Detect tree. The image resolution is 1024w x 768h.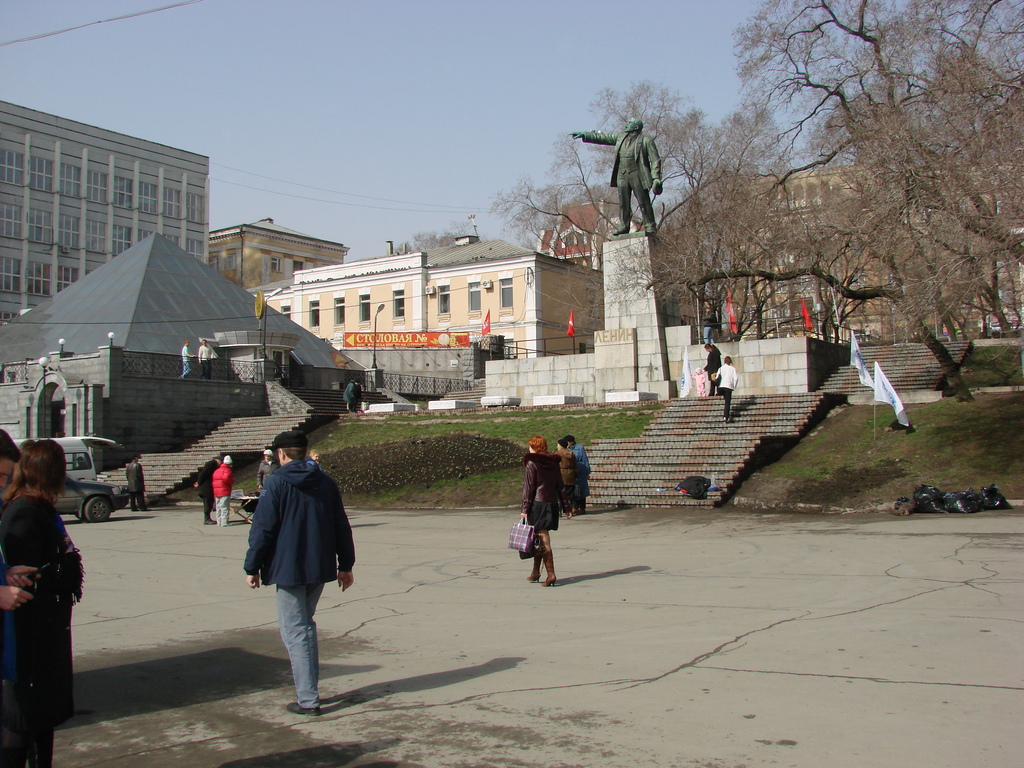
<region>396, 221, 472, 254</region>.
